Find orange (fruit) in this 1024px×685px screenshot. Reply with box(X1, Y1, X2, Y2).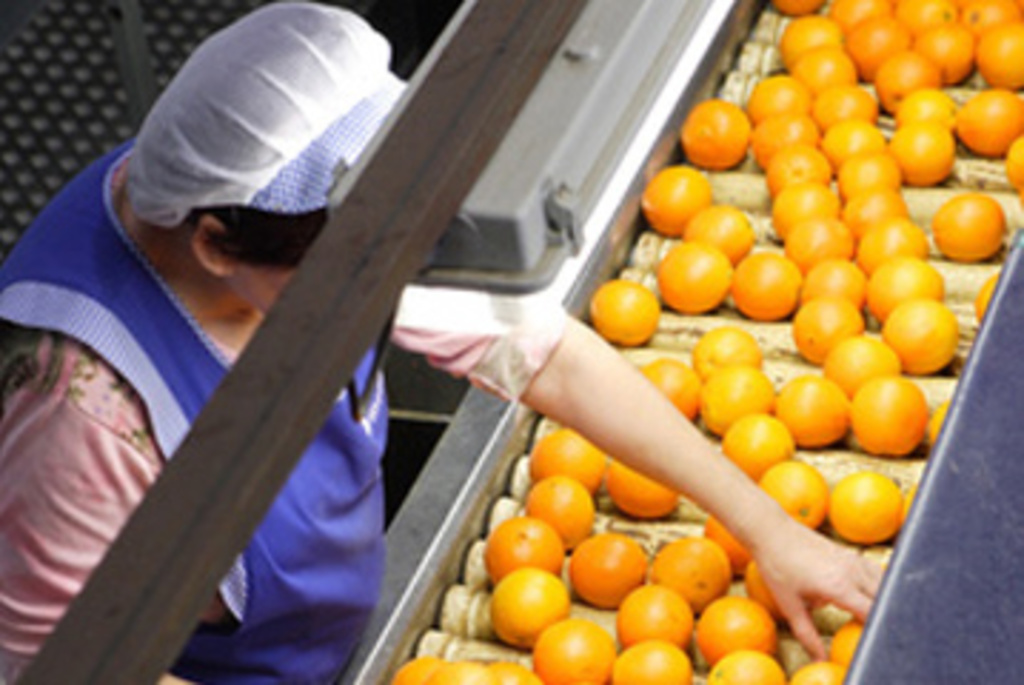
box(528, 425, 605, 477).
